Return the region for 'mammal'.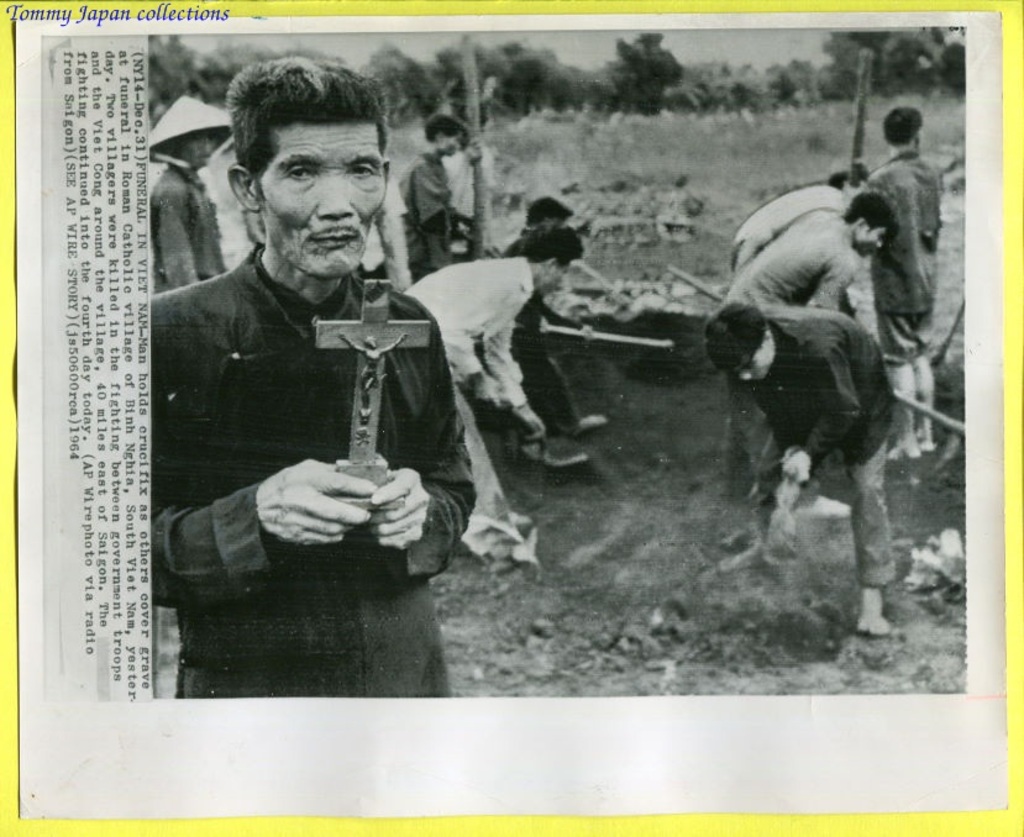
crop(146, 100, 232, 290).
